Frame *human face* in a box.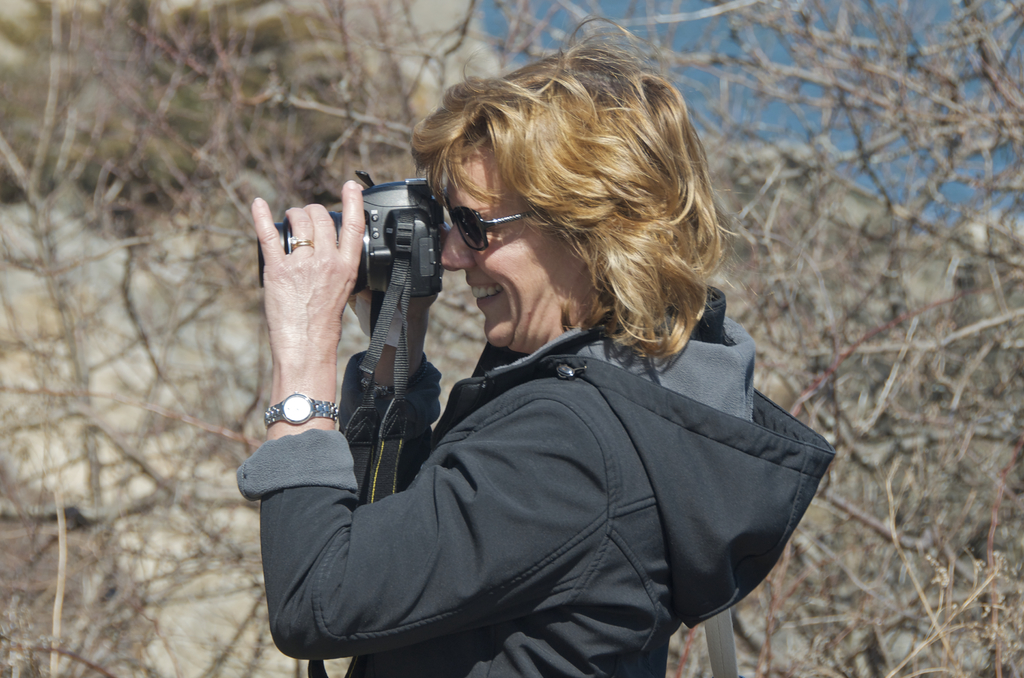
(left=426, top=153, right=566, bottom=352).
